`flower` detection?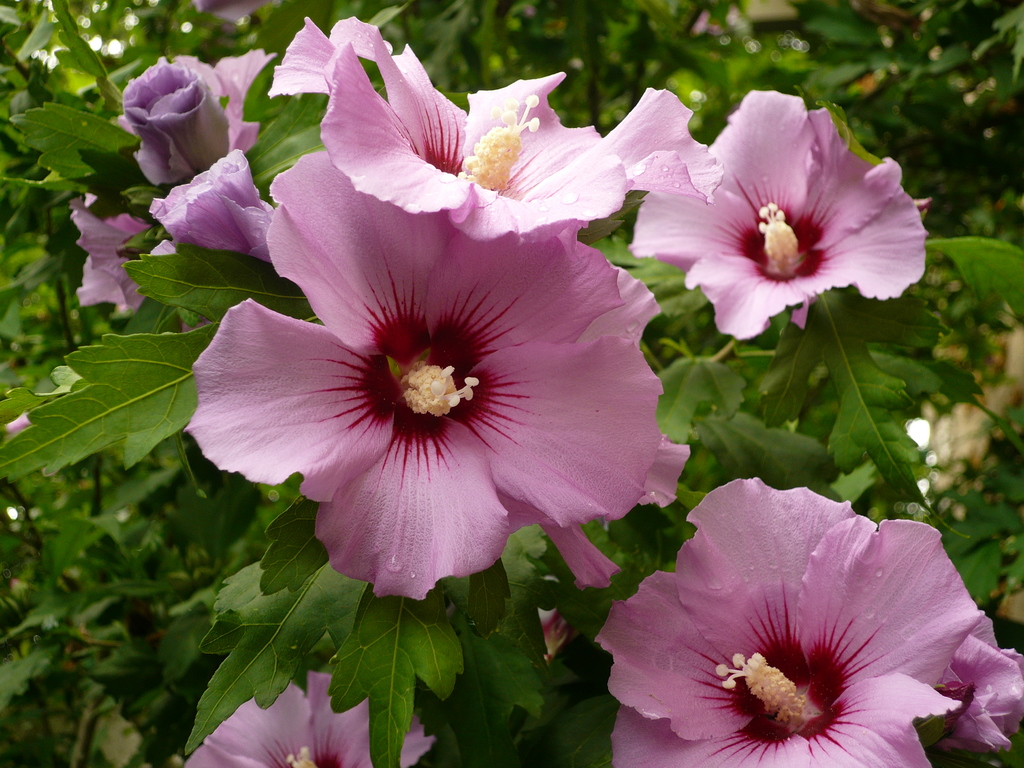
[634, 90, 935, 333]
